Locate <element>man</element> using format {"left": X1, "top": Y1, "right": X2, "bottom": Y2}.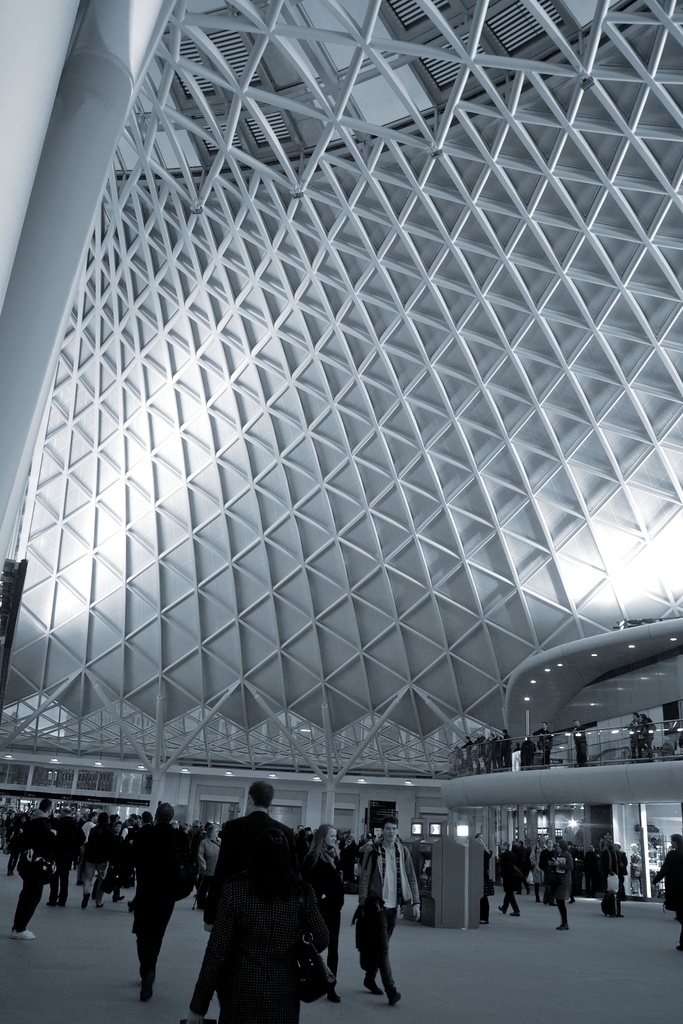
{"left": 193, "top": 778, "right": 313, "bottom": 1023}.
